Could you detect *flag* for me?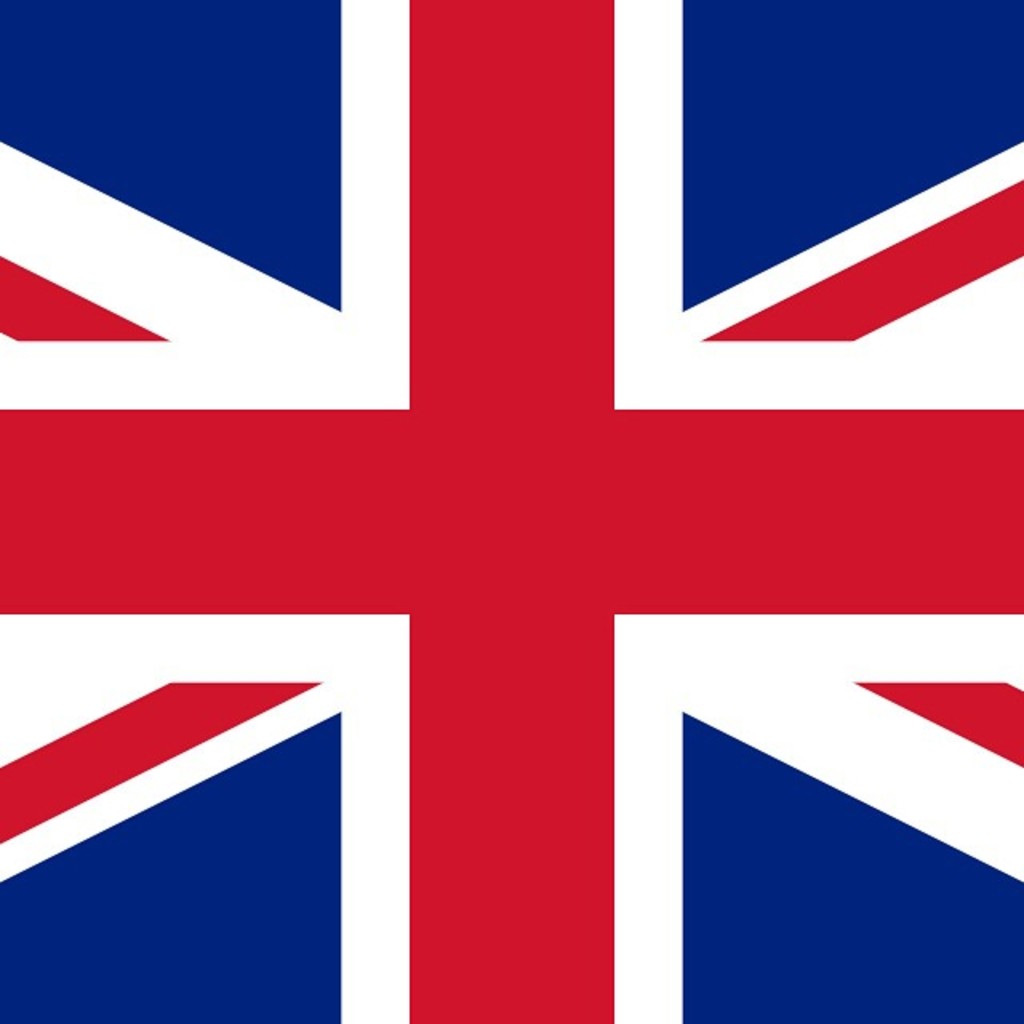
Detection result: (left=115, top=162, right=966, bottom=1023).
